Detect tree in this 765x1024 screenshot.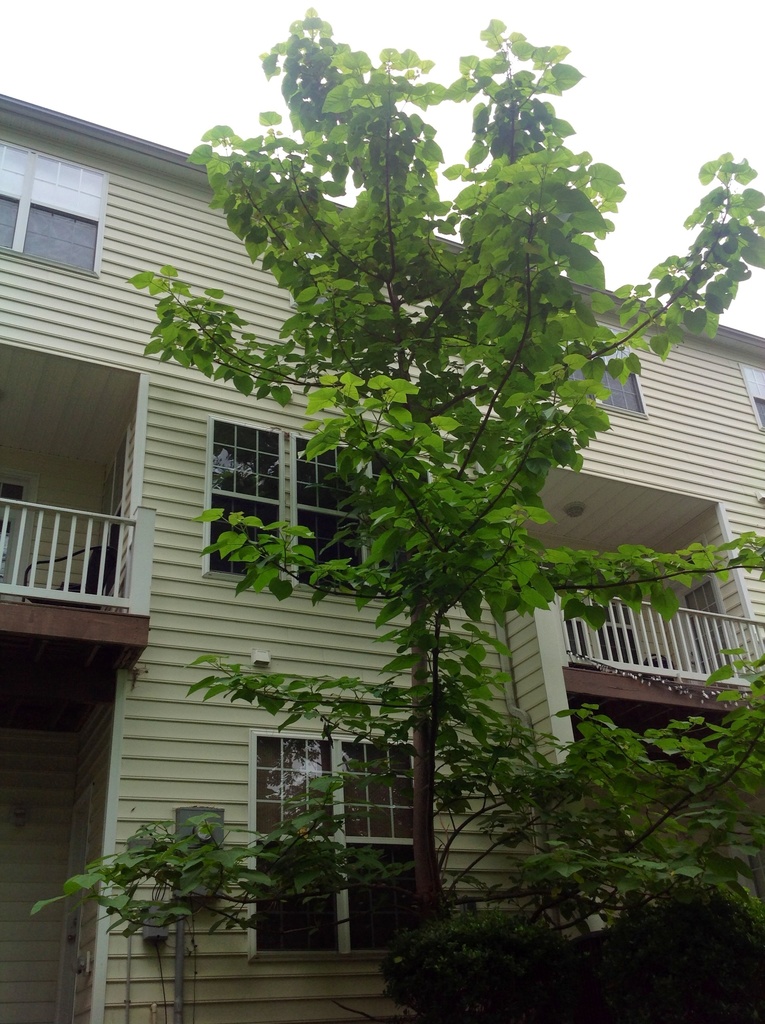
Detection: (left=21, top=0, right=764, bottom=917).
